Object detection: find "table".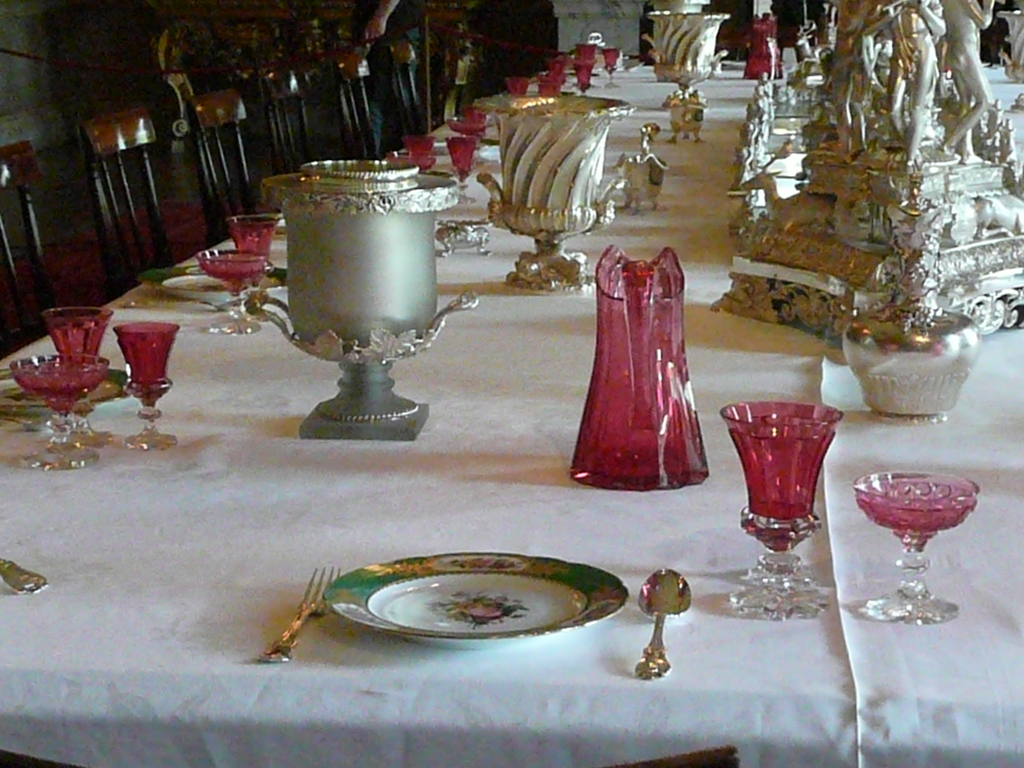
rect(0, 48, 1023, 767).
